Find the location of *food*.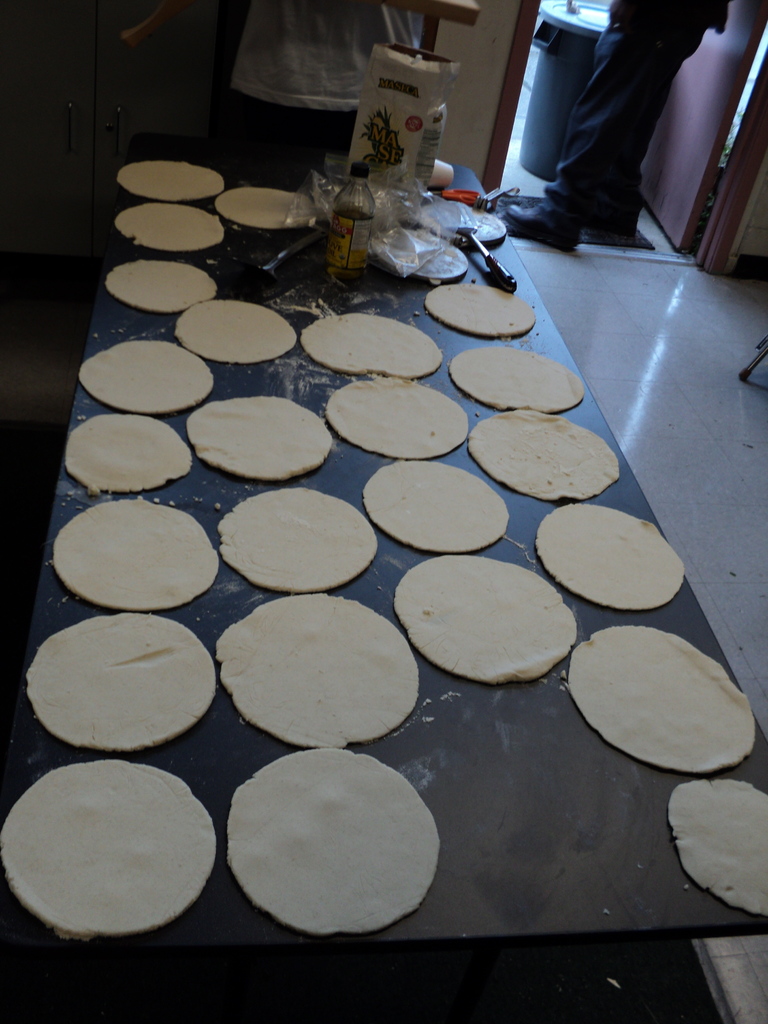
Location: locate(431, 280, 541, 342).
